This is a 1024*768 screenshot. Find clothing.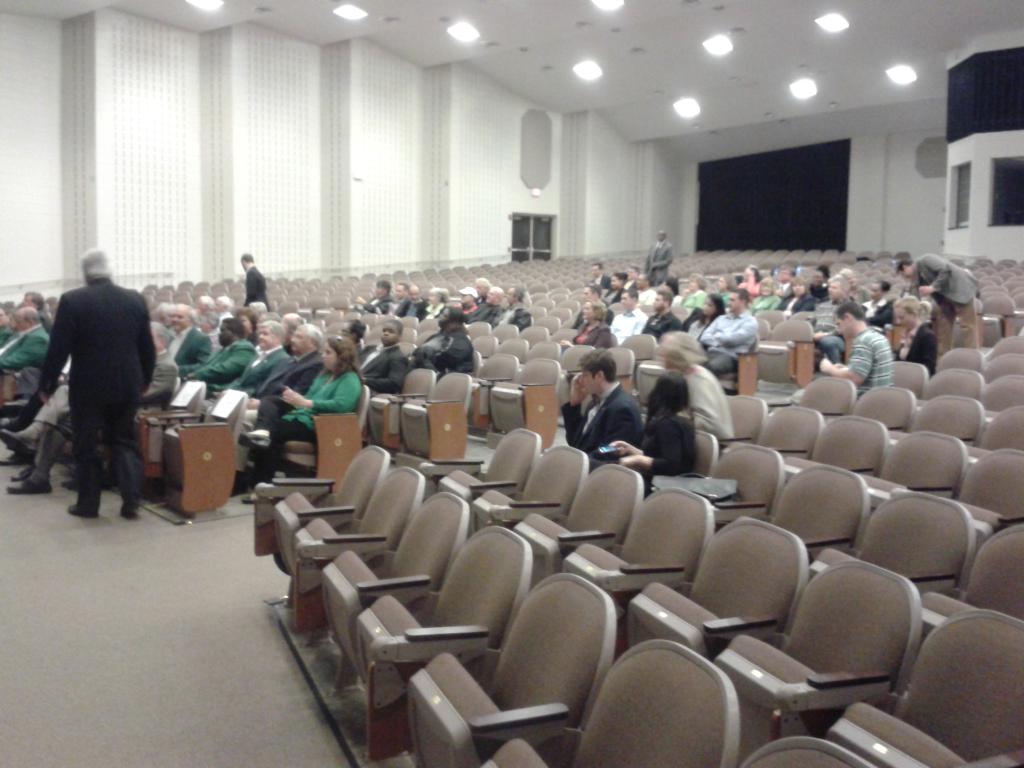
Bounding box: region(912, 253, 984, 342).
